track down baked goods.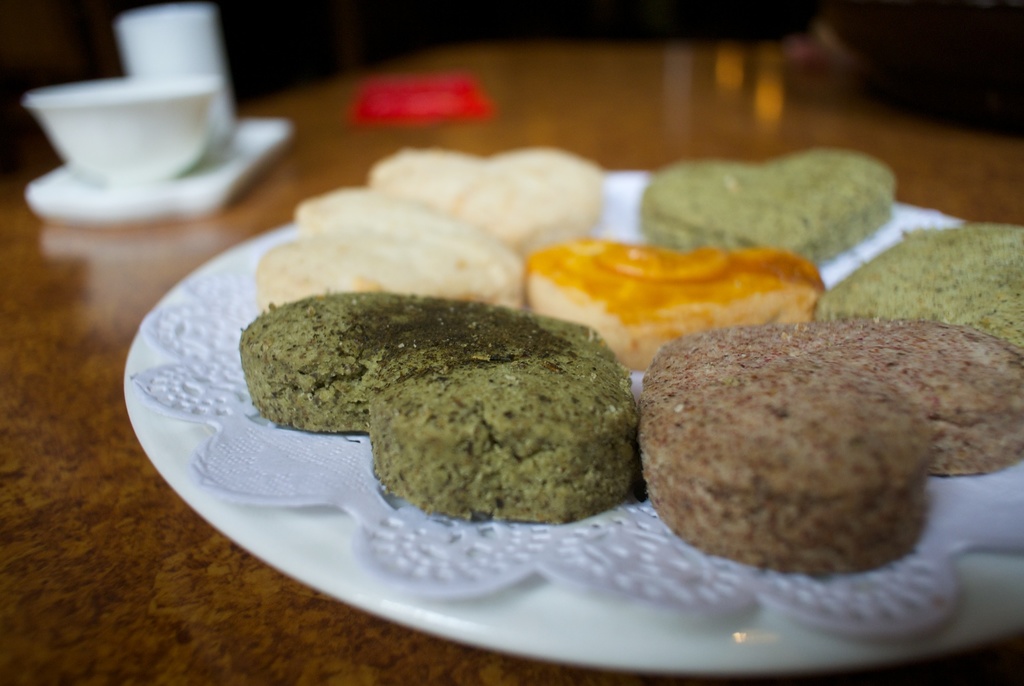
Tracked to box(371, 148, 611, 254).
